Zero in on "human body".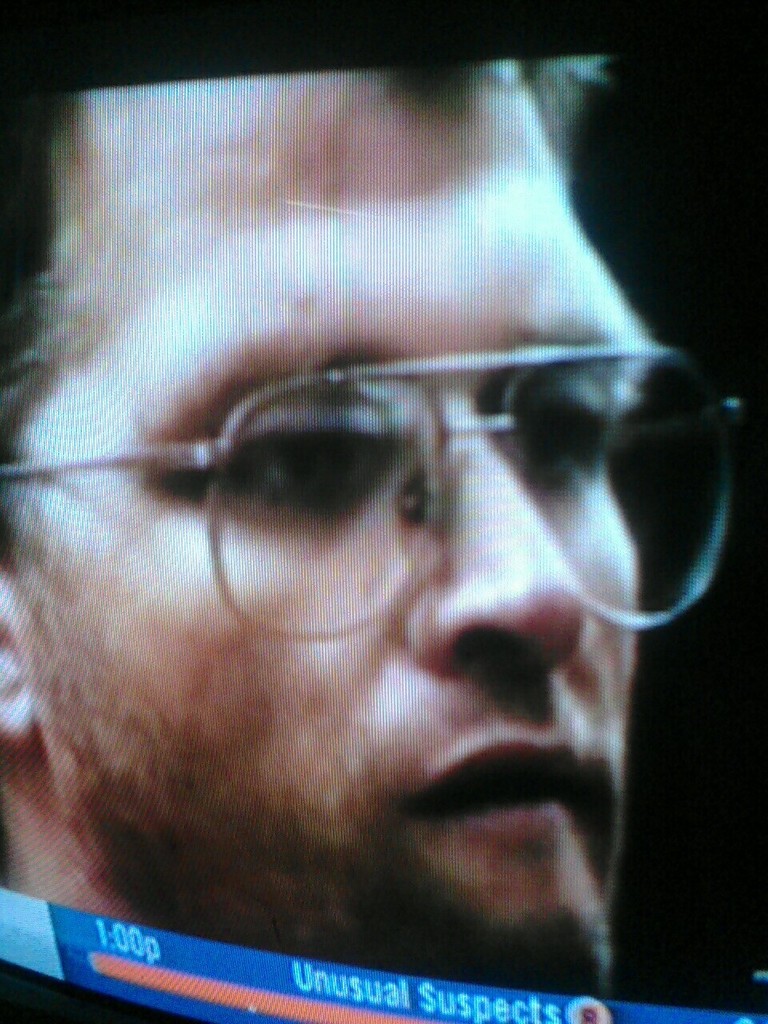
Zeroed in: rect(3, 44, 750, 997).
